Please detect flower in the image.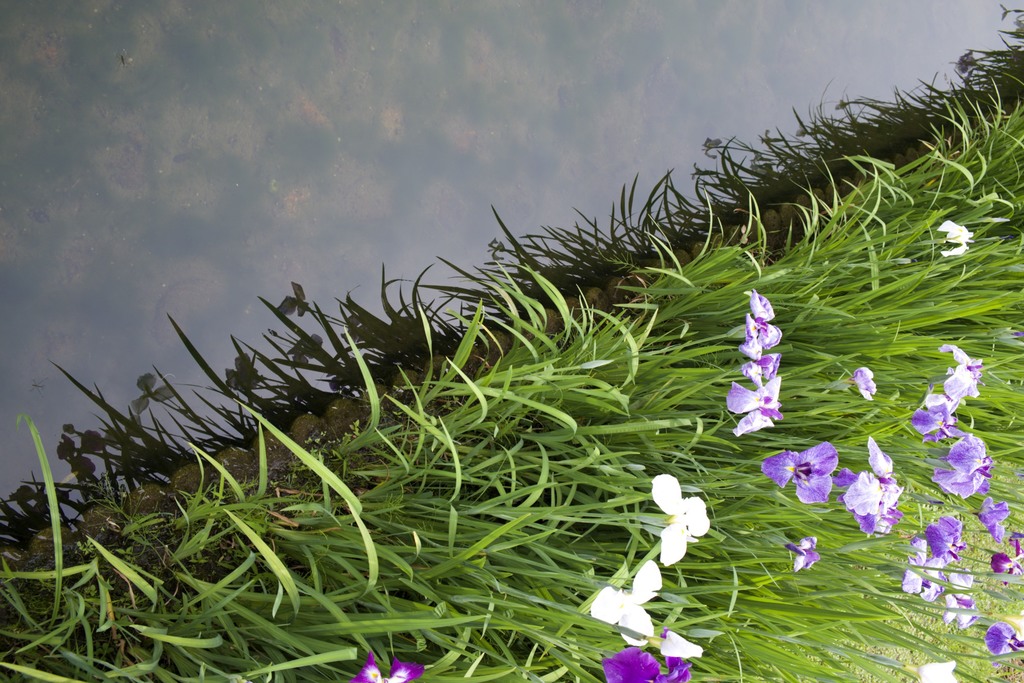
<box>597,642,680,682</box>.
